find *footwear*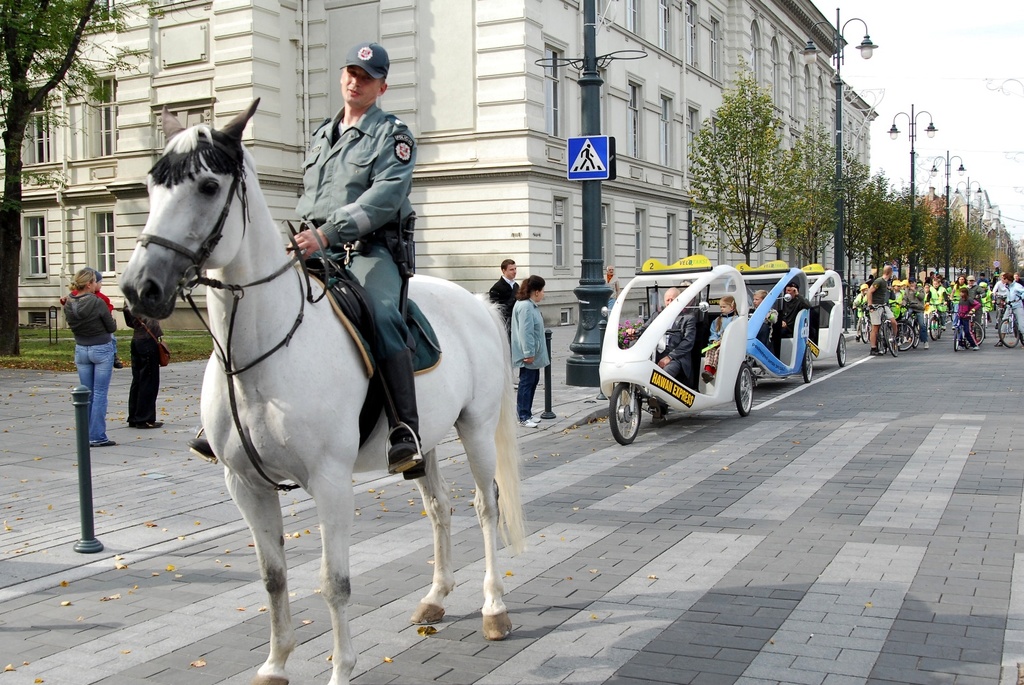
bbox=[145, 424, 154, 431]
